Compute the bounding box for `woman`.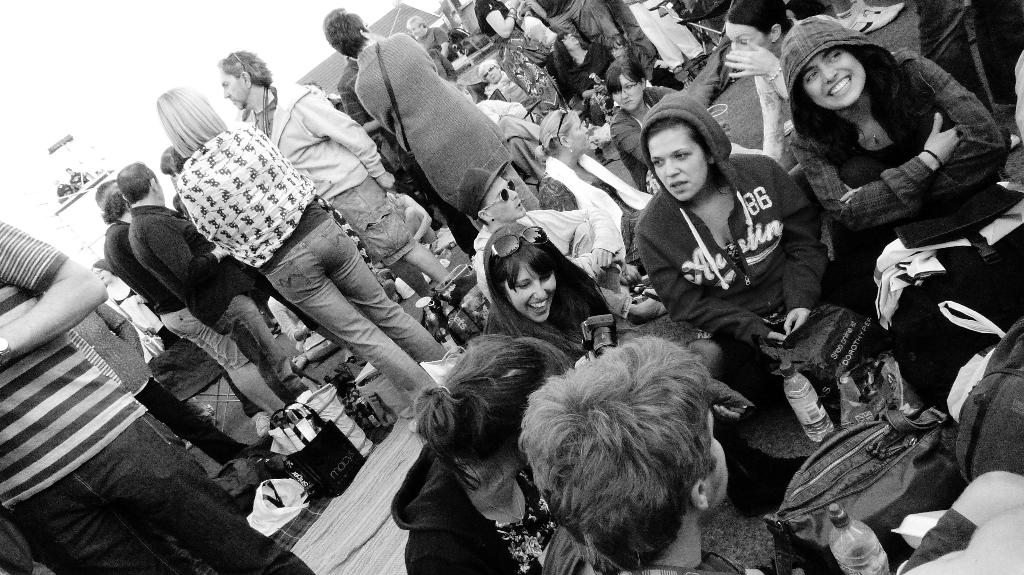
372,335,647,574.
